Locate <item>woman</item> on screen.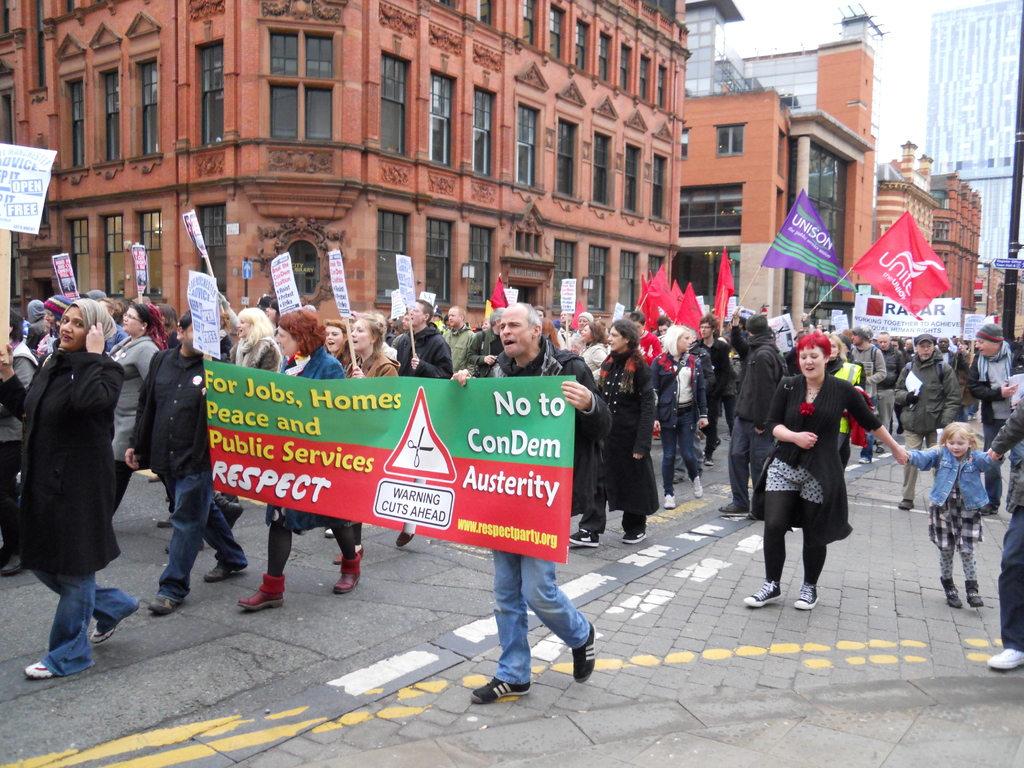
On screen at [239, 308, 364, 615].
